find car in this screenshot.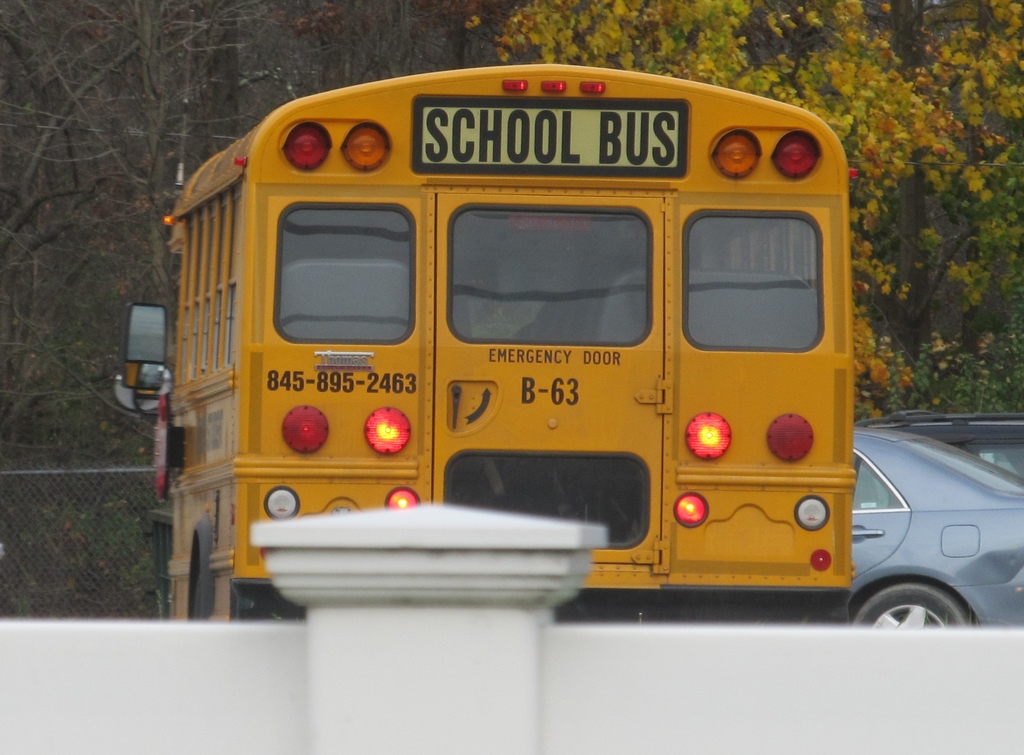
The bounding box for car is box(817, 411, 1002, 644).
